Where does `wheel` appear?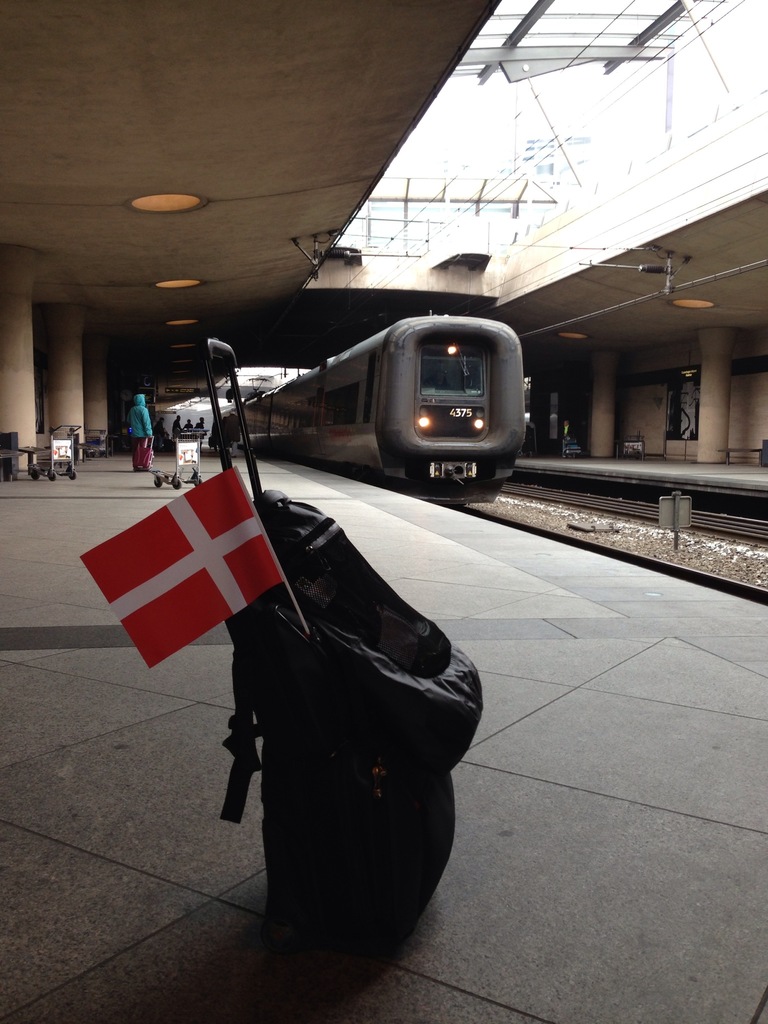
Appears at (172,476,182,488).
